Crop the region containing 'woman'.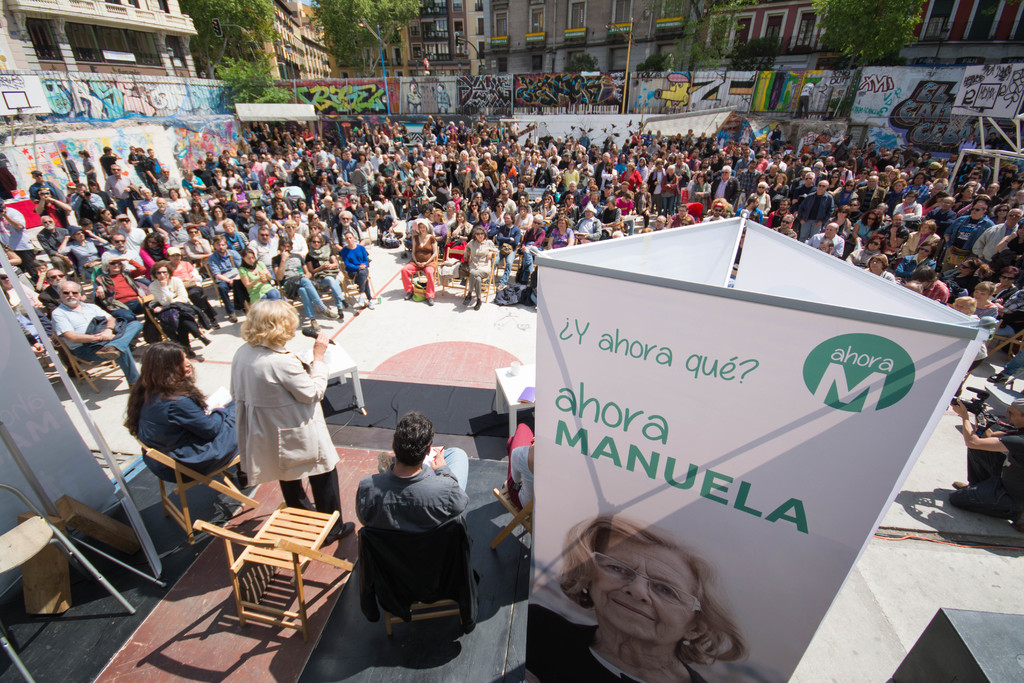
Crop region: 900 242 938 274.
